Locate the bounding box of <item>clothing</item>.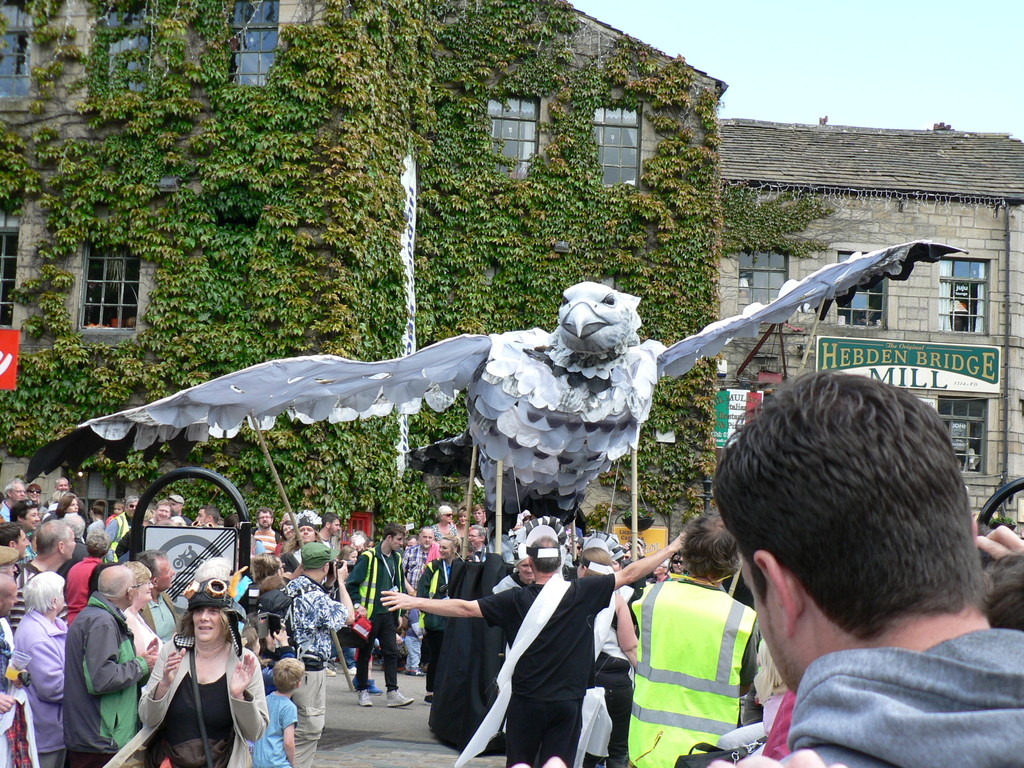
Bounding box: <box>257,523,276,552</box>.
